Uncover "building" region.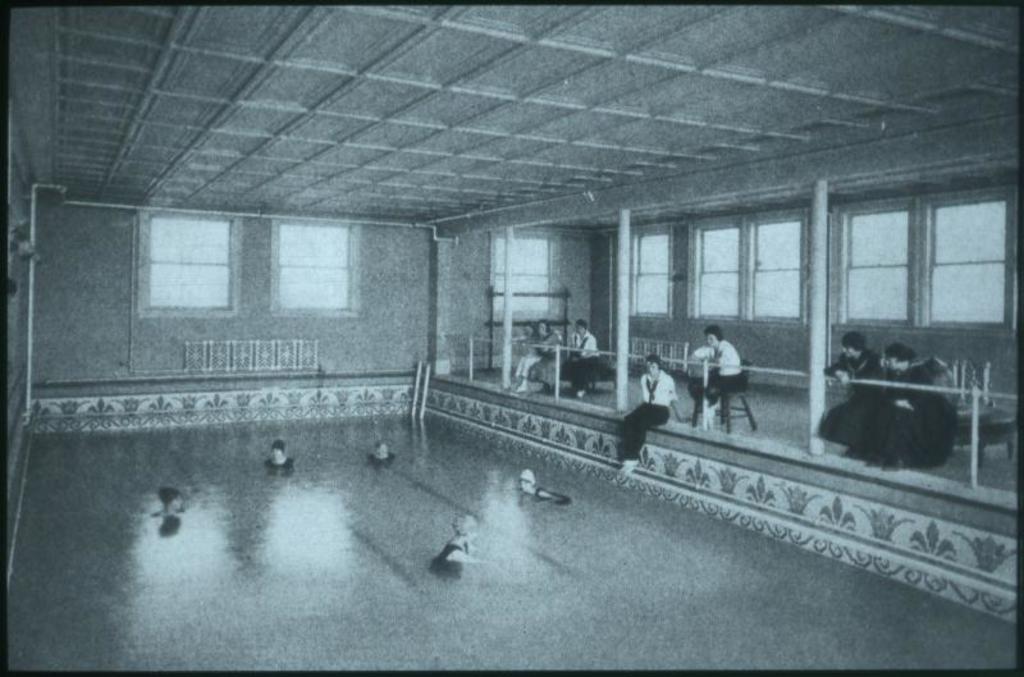
Uncovered: [x1=4, y1=8, x2=1018, y2=672].
